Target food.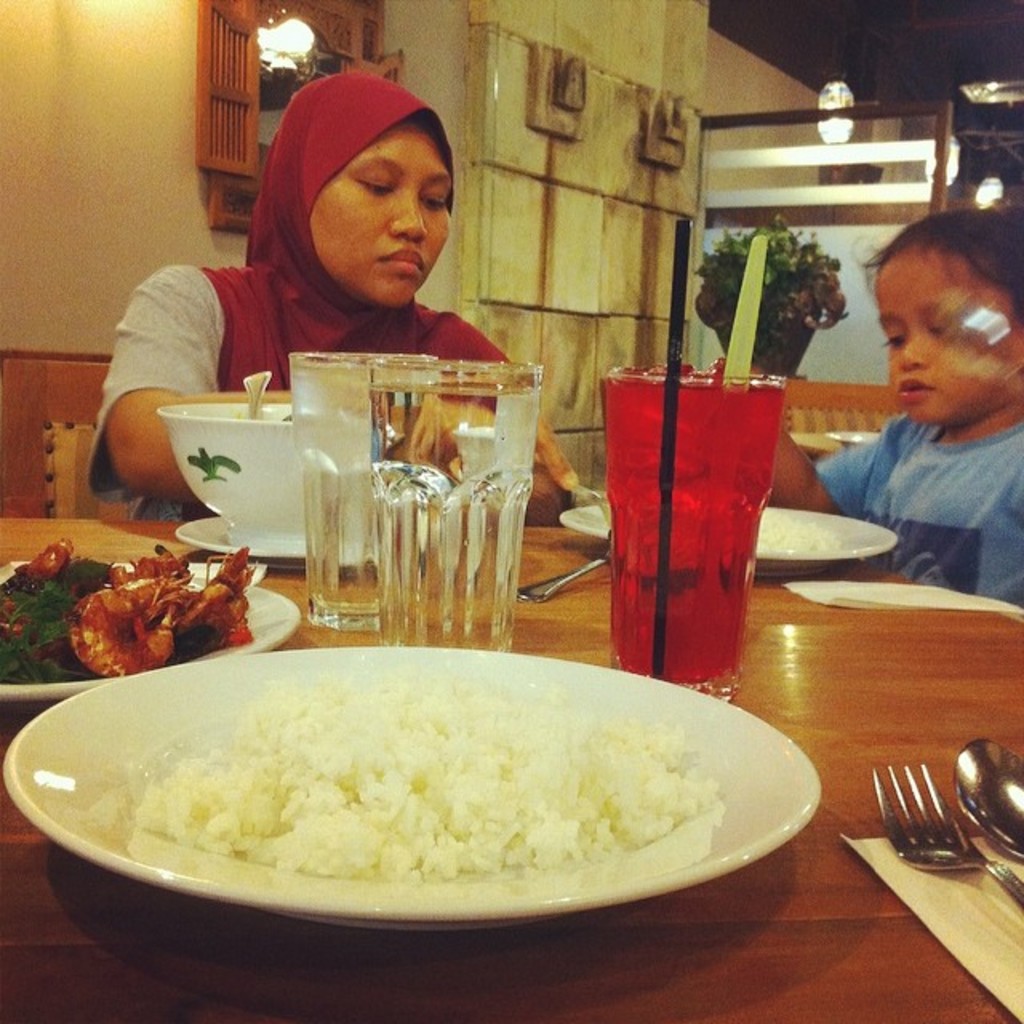
Target region: bbox(757, 510, 843, 550).
